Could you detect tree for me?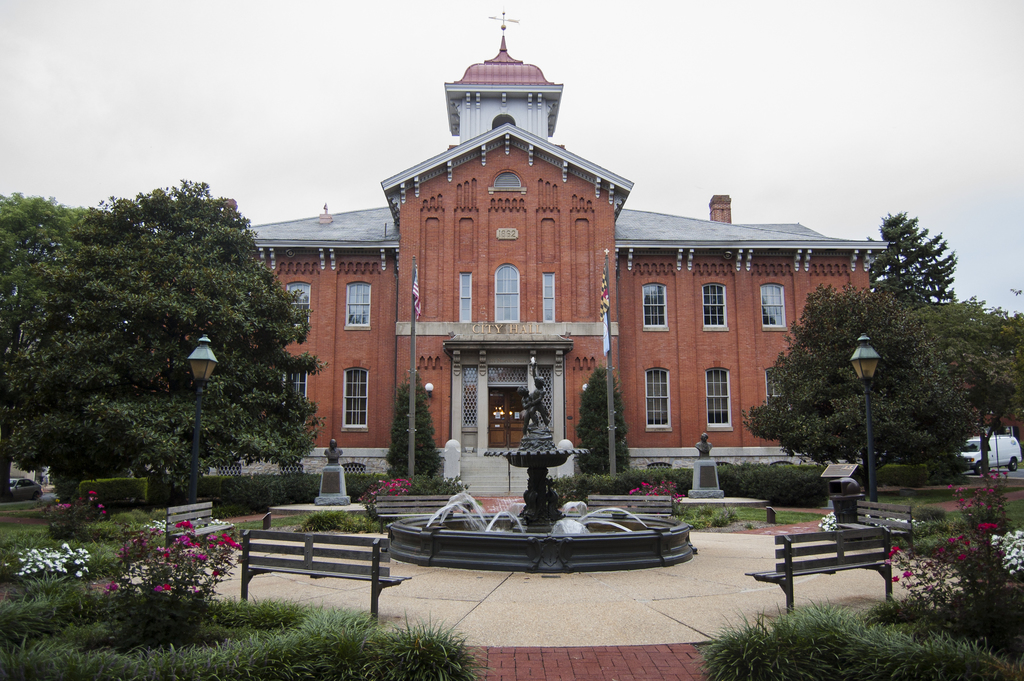
Detection result: (888,208,964,325).
